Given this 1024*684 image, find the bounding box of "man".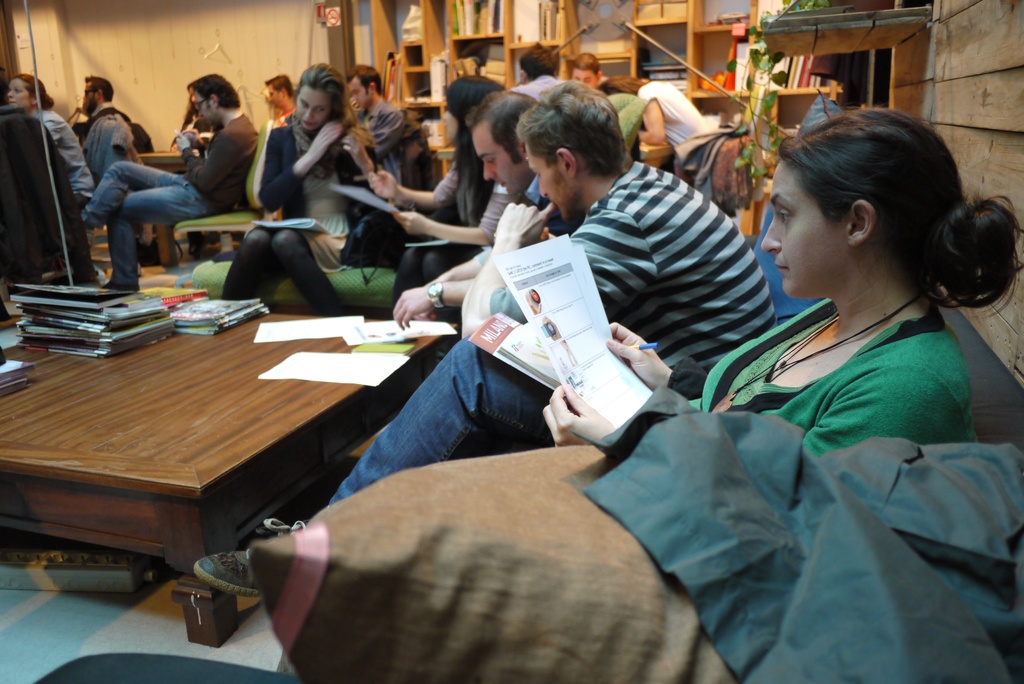
crop(70, 75, 138, 143).
